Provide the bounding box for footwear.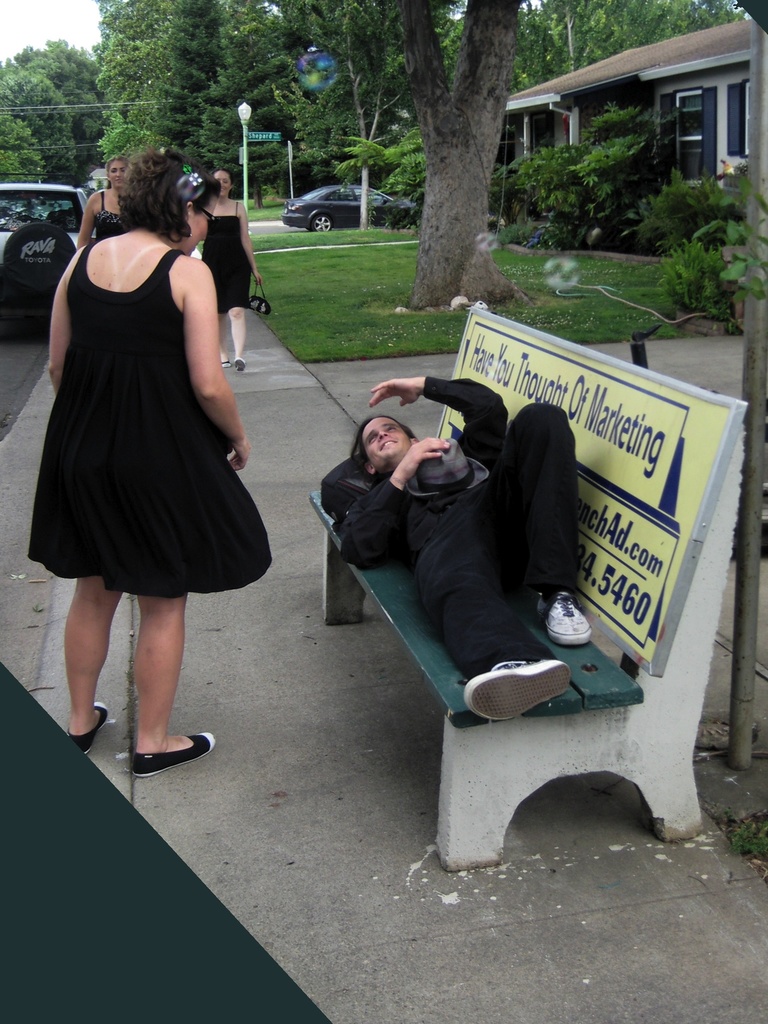
region(216, 359, 226, 368).
